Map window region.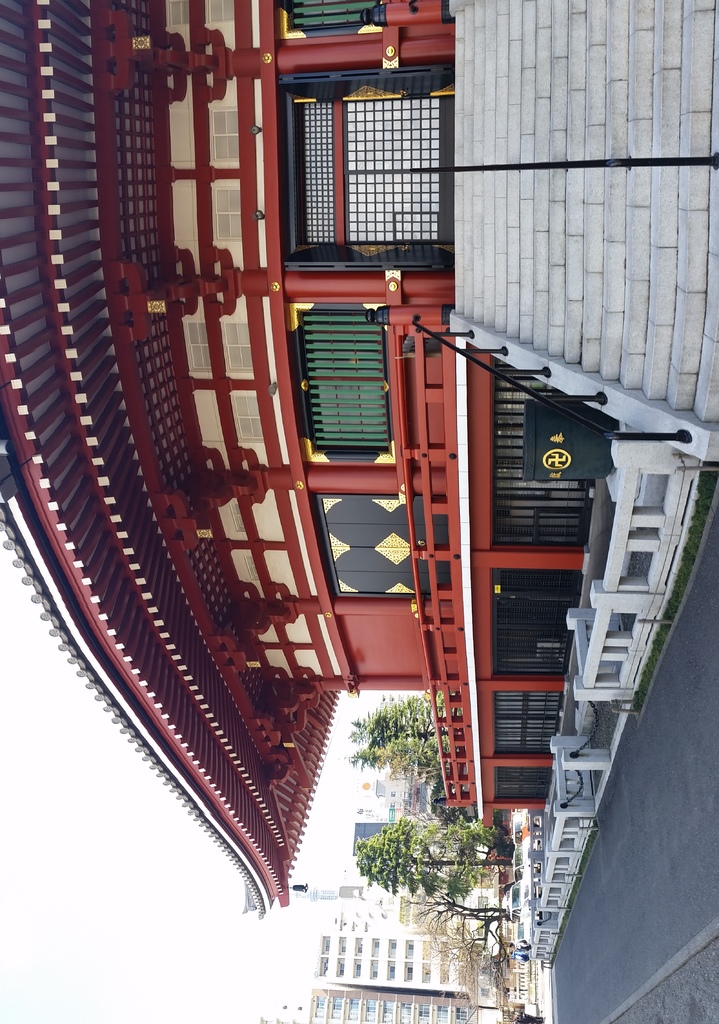
Mapped to BBox(490, 689, 568, 757).
